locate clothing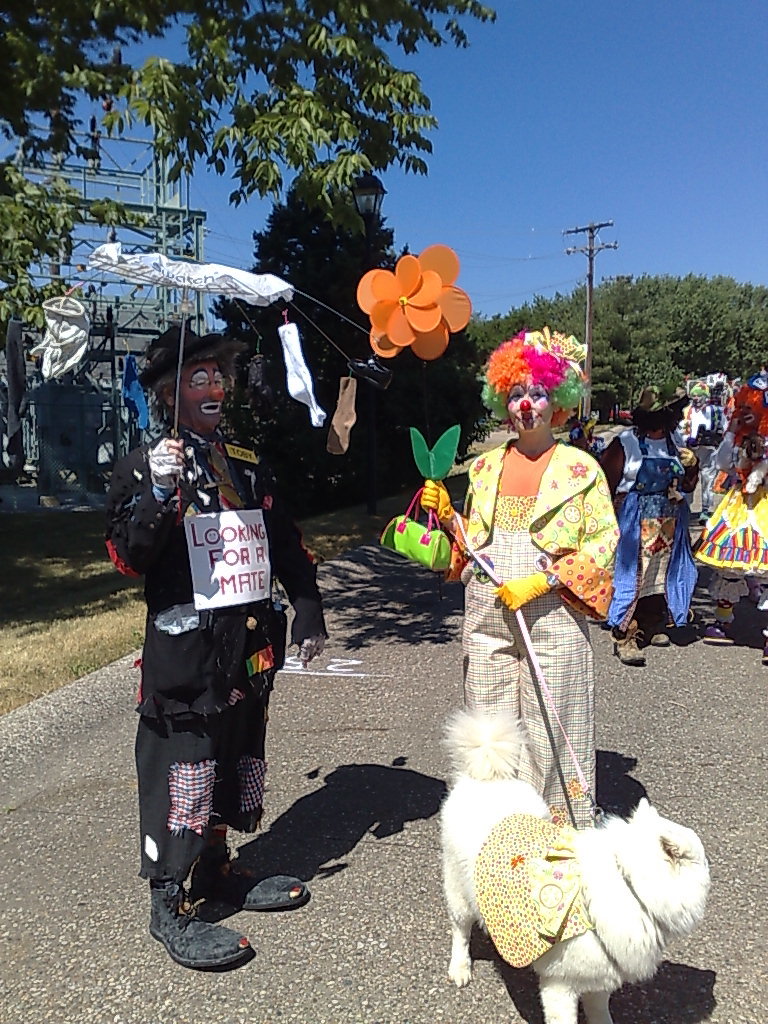
bbox=(677, 399, 724, 519)
